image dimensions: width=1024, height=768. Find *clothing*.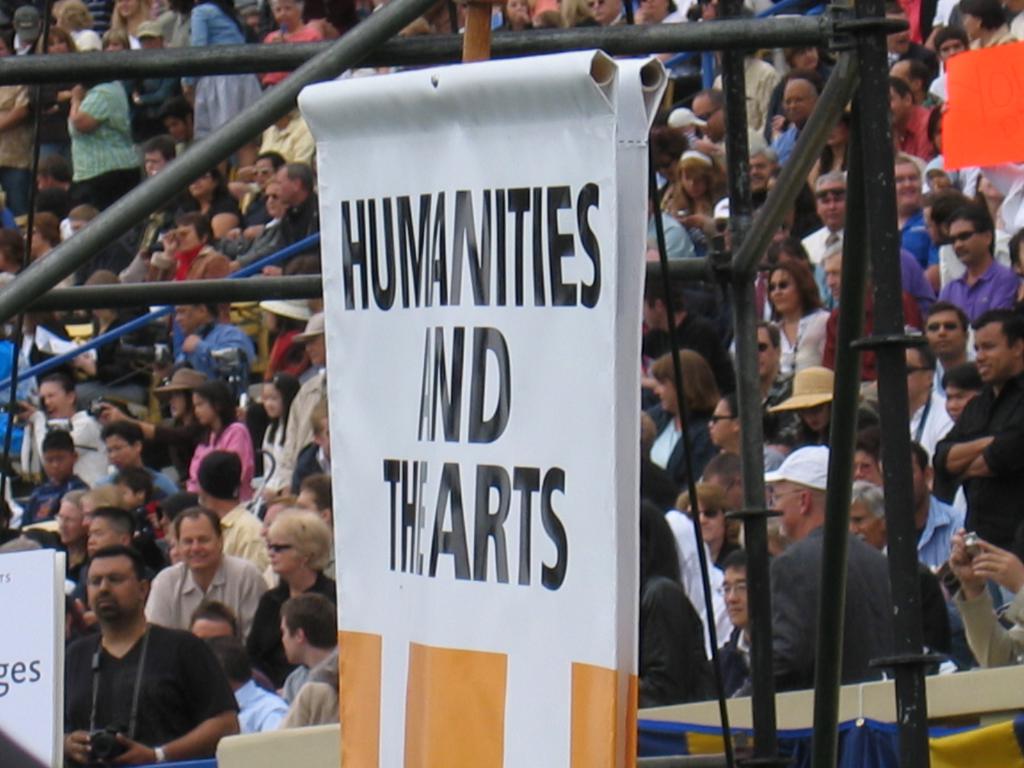
detection(14, 477, 95, 531).
